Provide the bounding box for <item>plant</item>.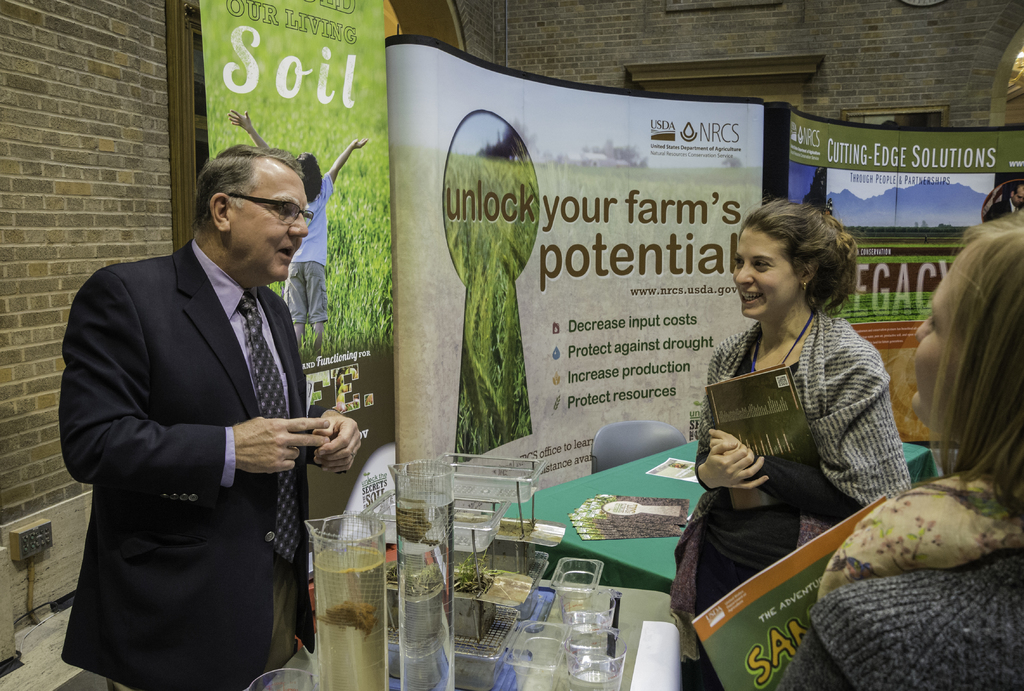
<region>384, 561, 444, 595</region>.
